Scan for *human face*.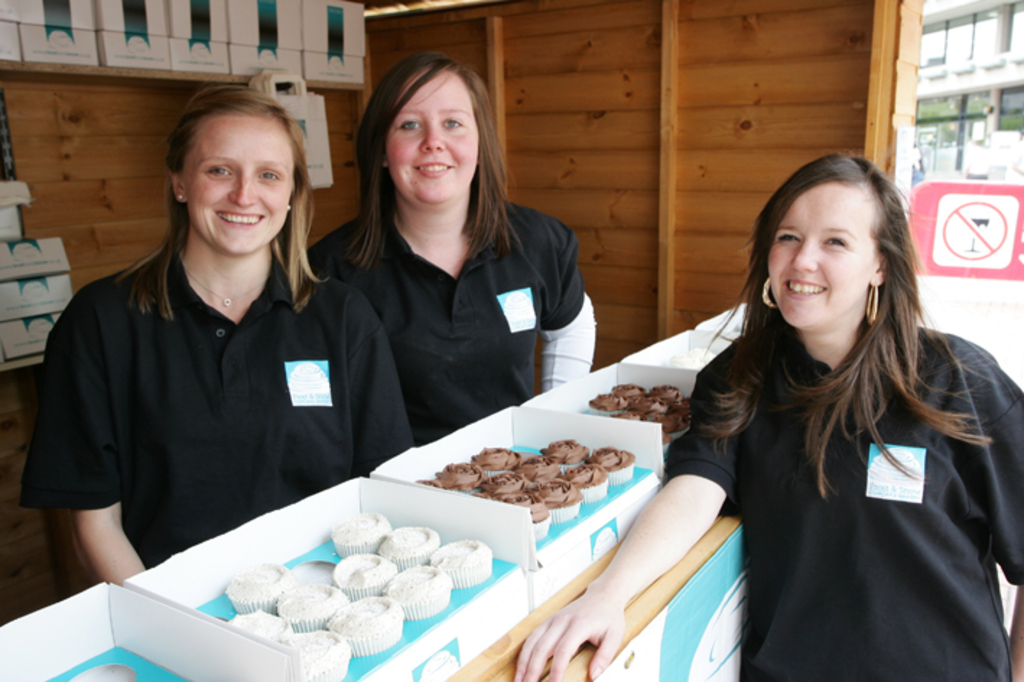
Scan result: [left=770, top=181, right=875, bottom=325].
